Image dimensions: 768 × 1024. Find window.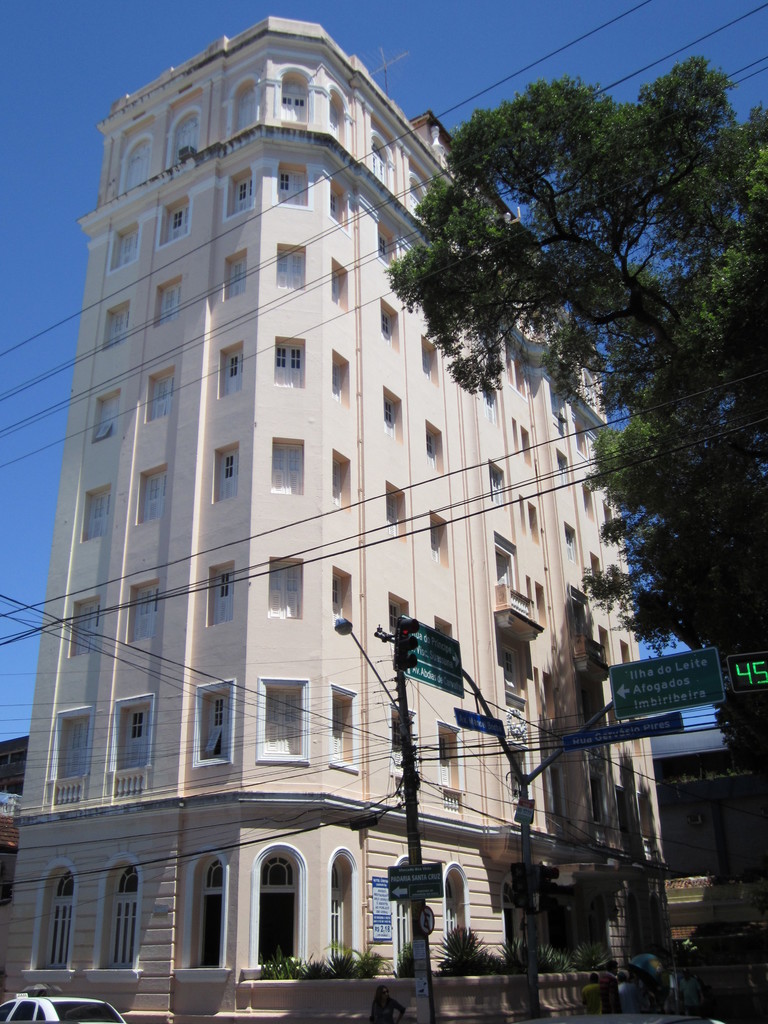
select_region(222, 266, 250, 303).
